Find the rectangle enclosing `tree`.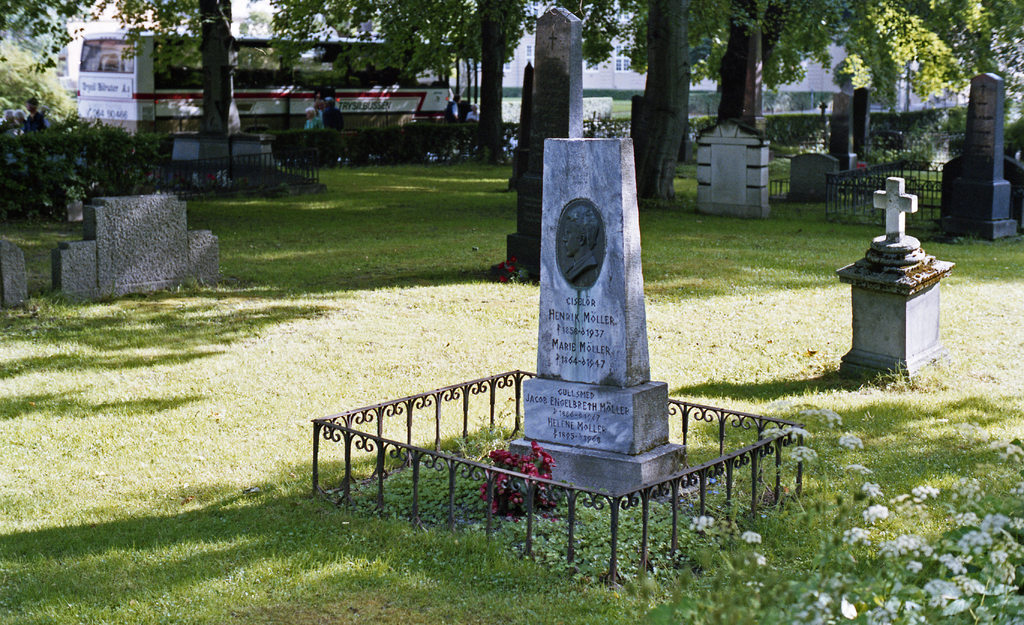
845 0 1023 110.
